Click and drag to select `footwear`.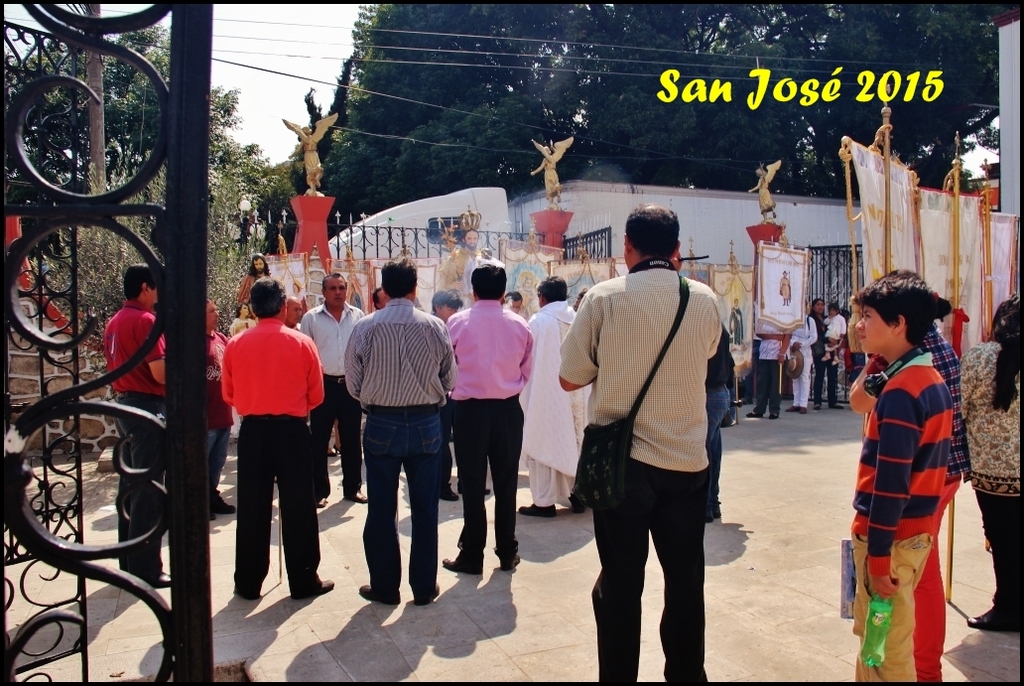
Selection: pyautogui.locateOnScreen(318, 494, 329, 508).
